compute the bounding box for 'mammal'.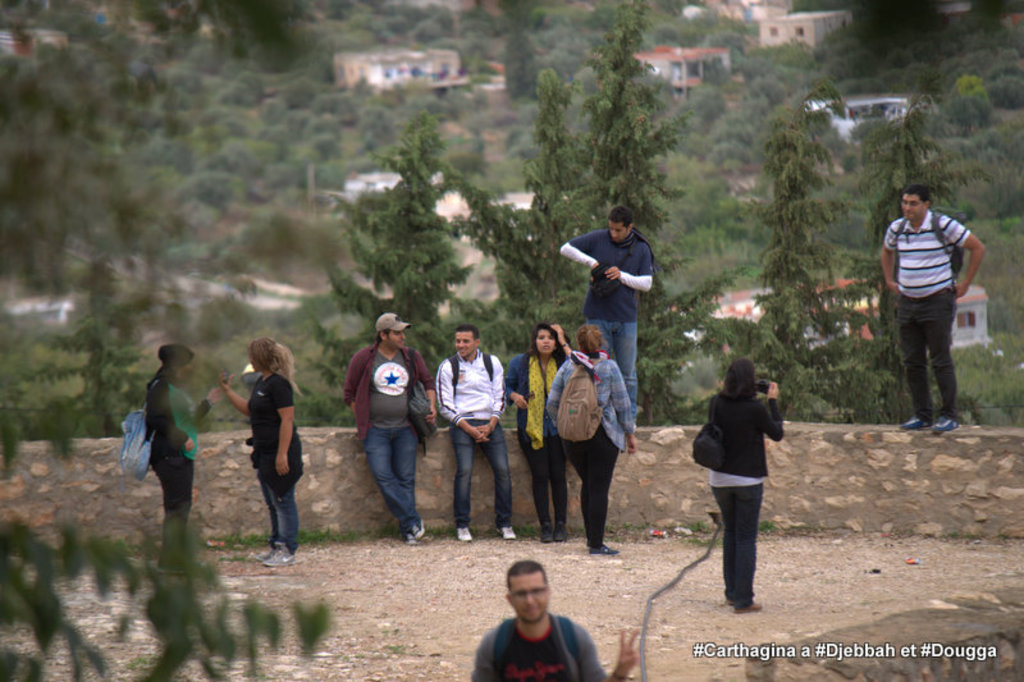
[left=707, top=352, right=785, bottom=615].
